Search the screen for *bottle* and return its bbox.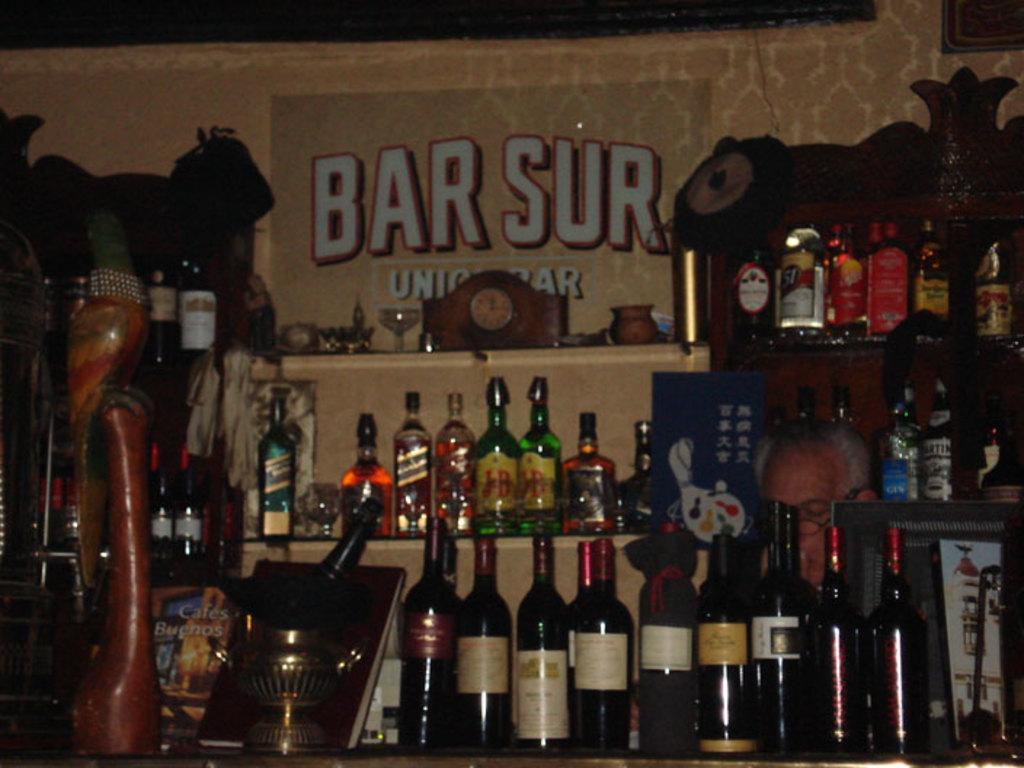
Found: bbox=(564, 540, 639, 756).
